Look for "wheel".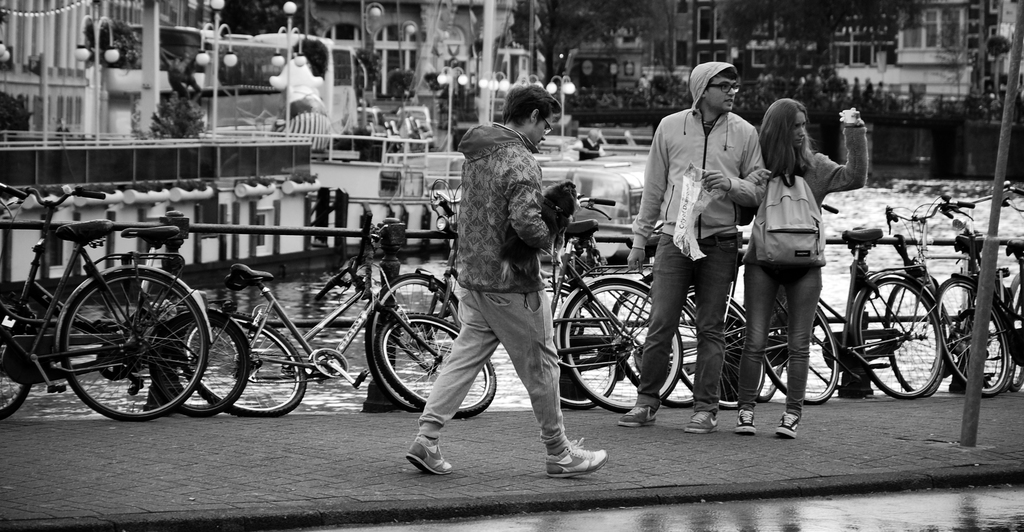
Found: (left=42, top=256, right=198, bottom=415).
